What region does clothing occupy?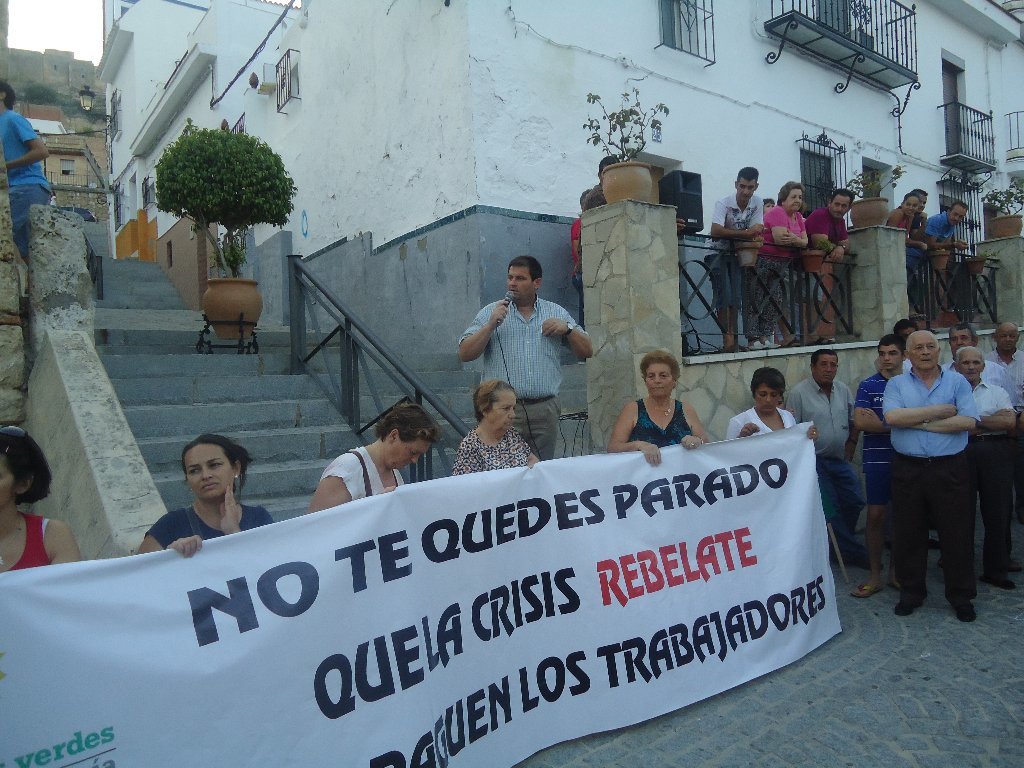
(left=740, top=203, right=805, bottom=332).
